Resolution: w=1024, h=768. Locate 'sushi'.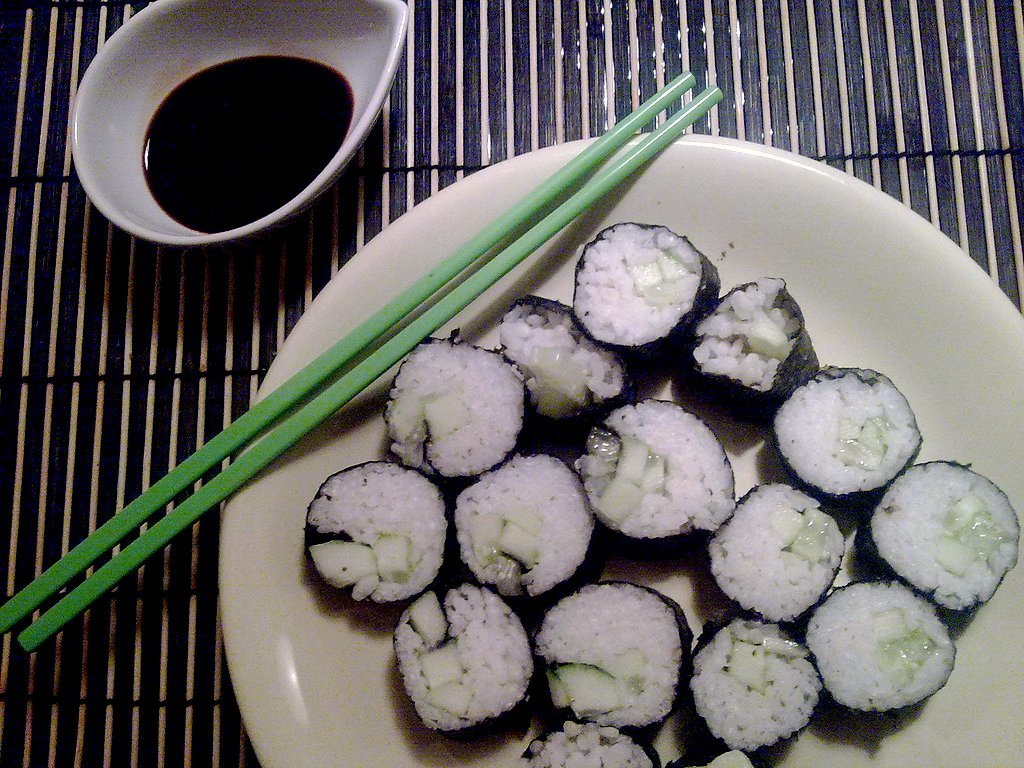
{"x1": 298, "y1": 459, "x2": 455, "y2": 607}.
